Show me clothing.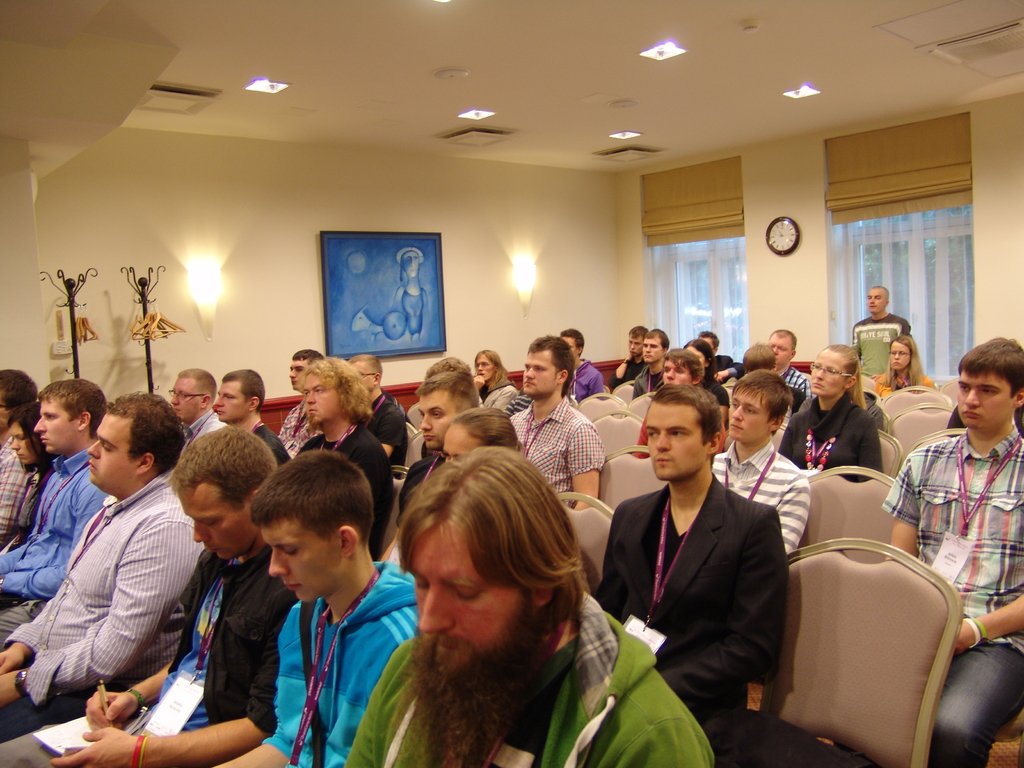
clothing is here: 181, 412, 242, 445.
